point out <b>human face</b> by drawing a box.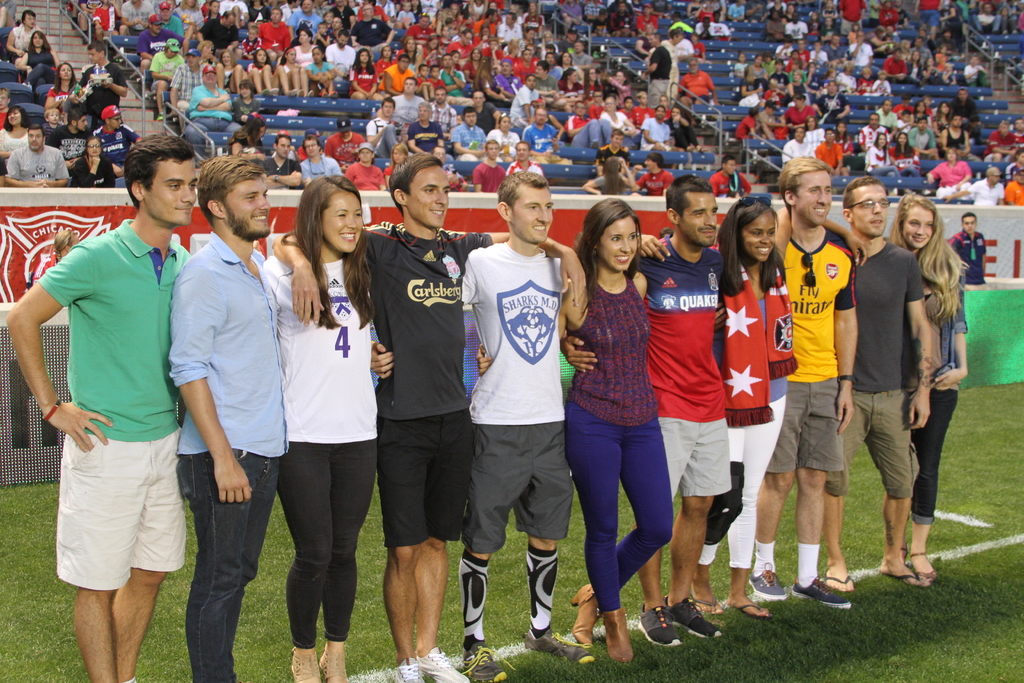
{"left": 340, "top": 35, "right": 347, "bottom": 46}.
